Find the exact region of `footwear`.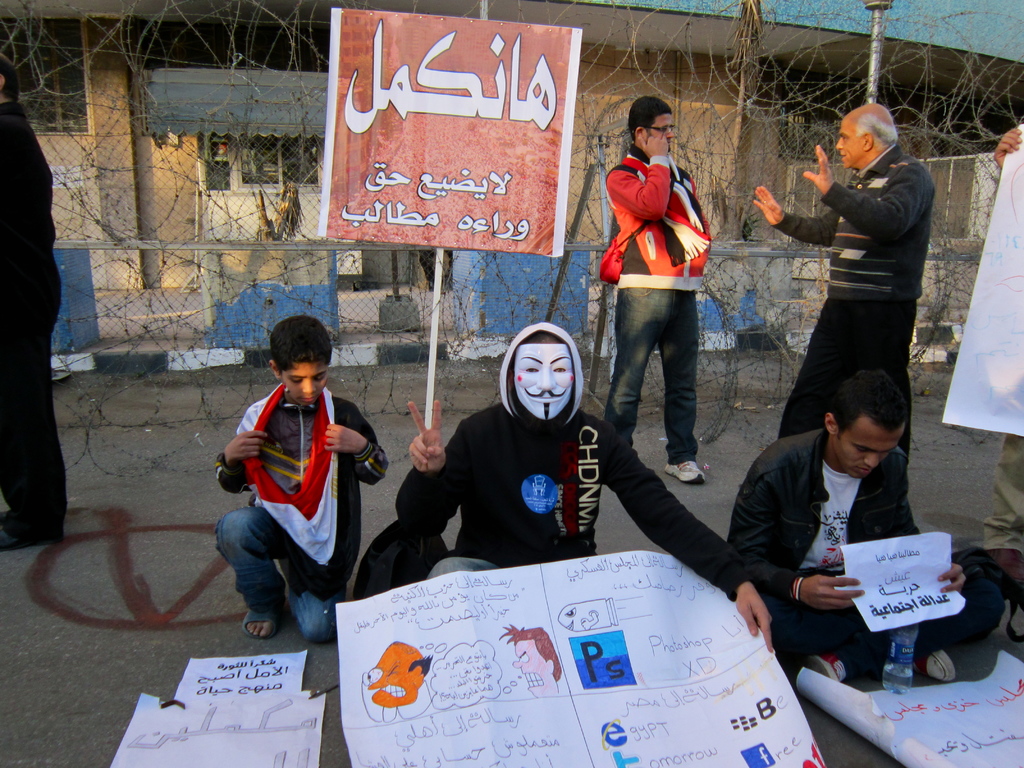
Exact region: bbox=(909, 652, 959, 685).
